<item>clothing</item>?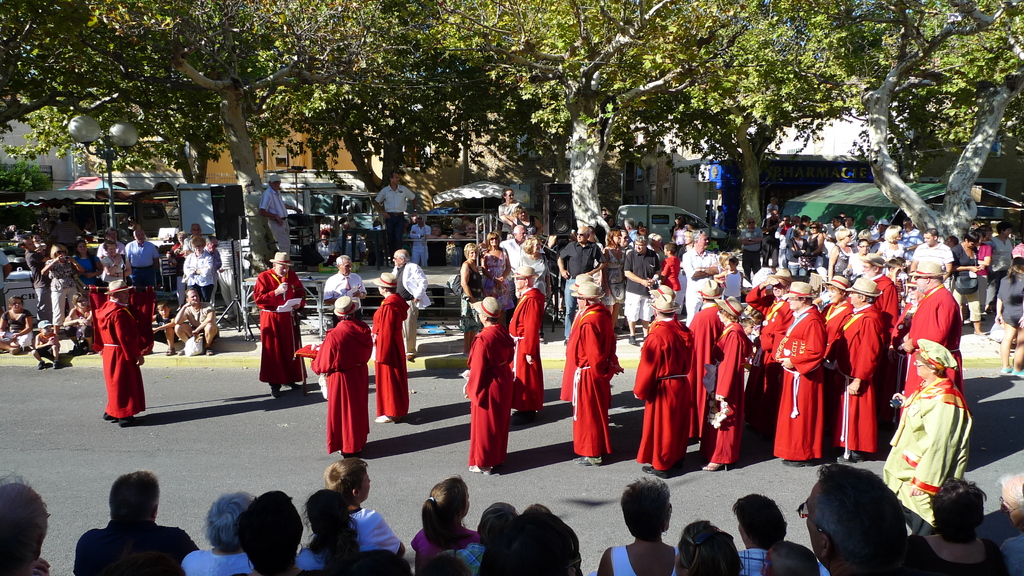
(x1=609, y1=545, x2=682, y2=575)
